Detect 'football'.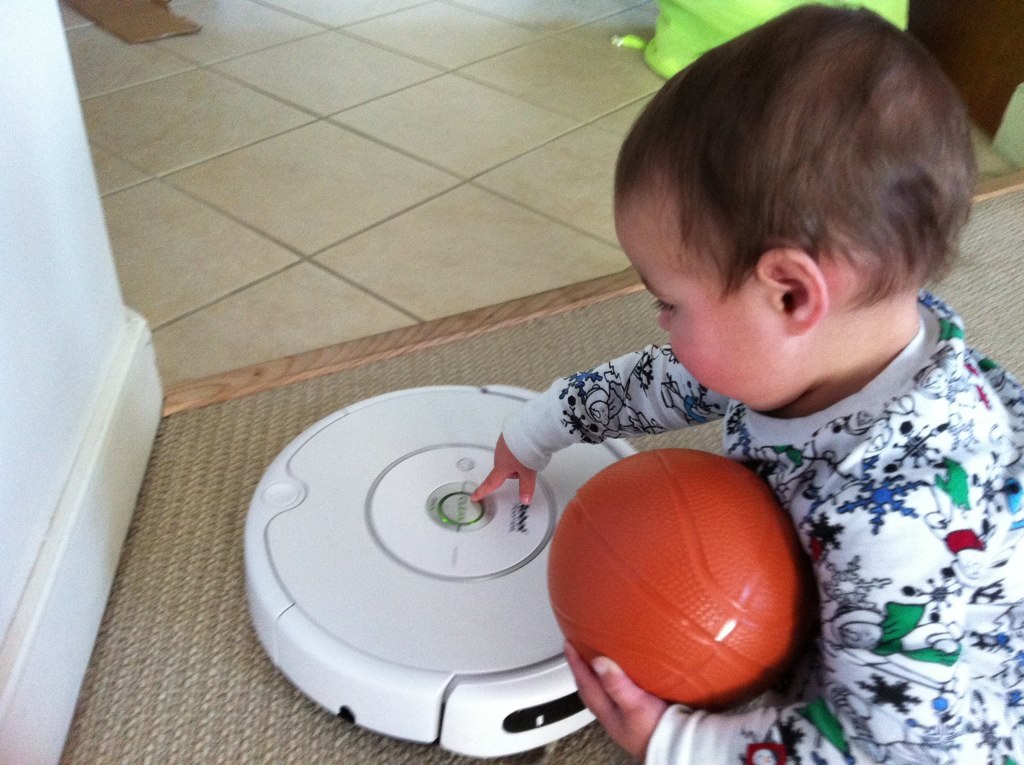
Detected at left=550, top=448, right=819, bottom=715.
